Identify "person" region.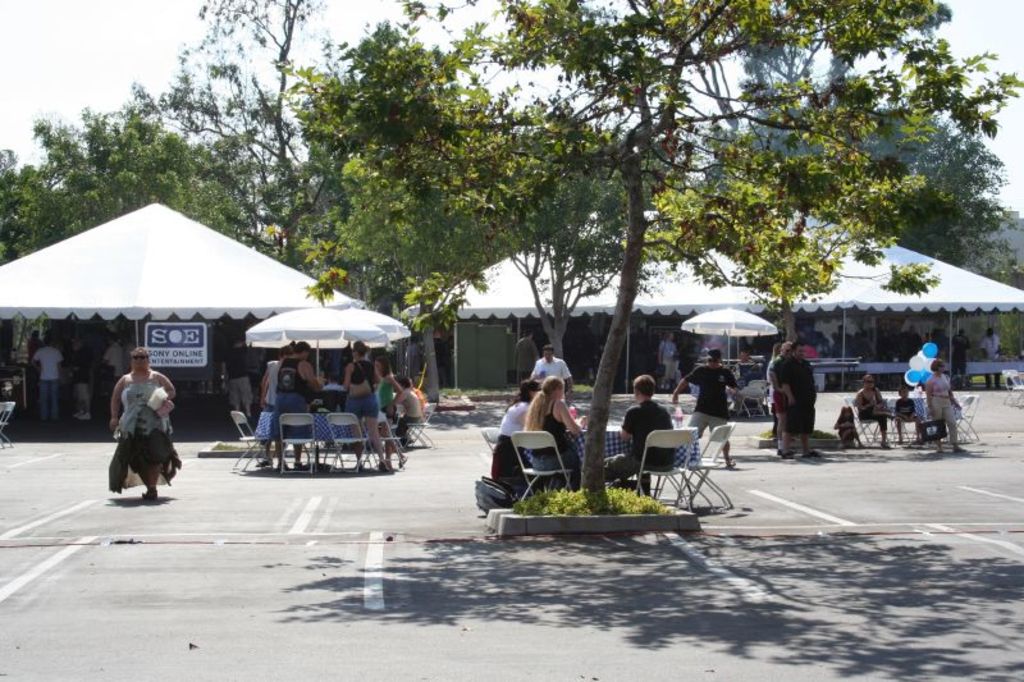
Region: x1=676 y1=344 x2=749 y2=470.
